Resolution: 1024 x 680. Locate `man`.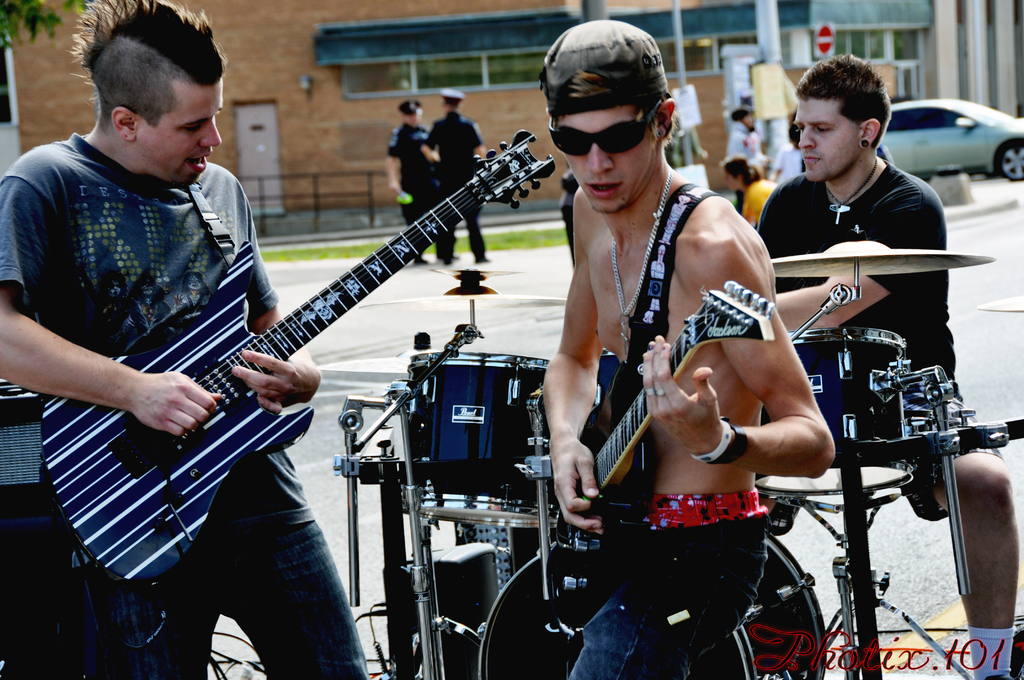
select_region(509, 49, 817, 657).
